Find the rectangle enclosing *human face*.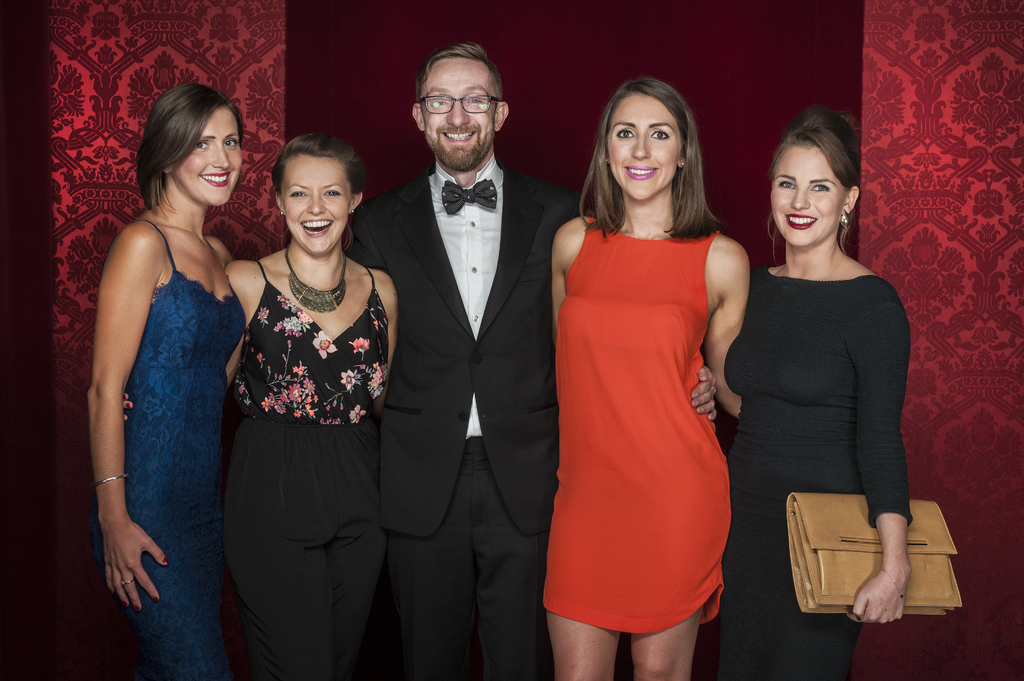
select_region(605, 95, 677, 198).
